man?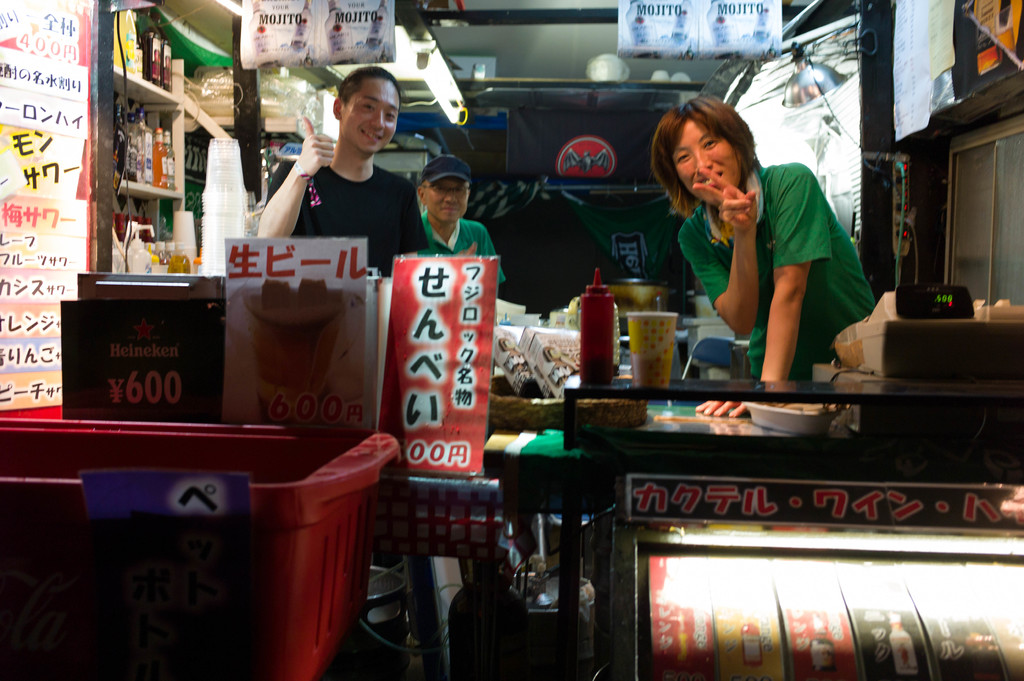
select_region(257, 77, 438, 266)
